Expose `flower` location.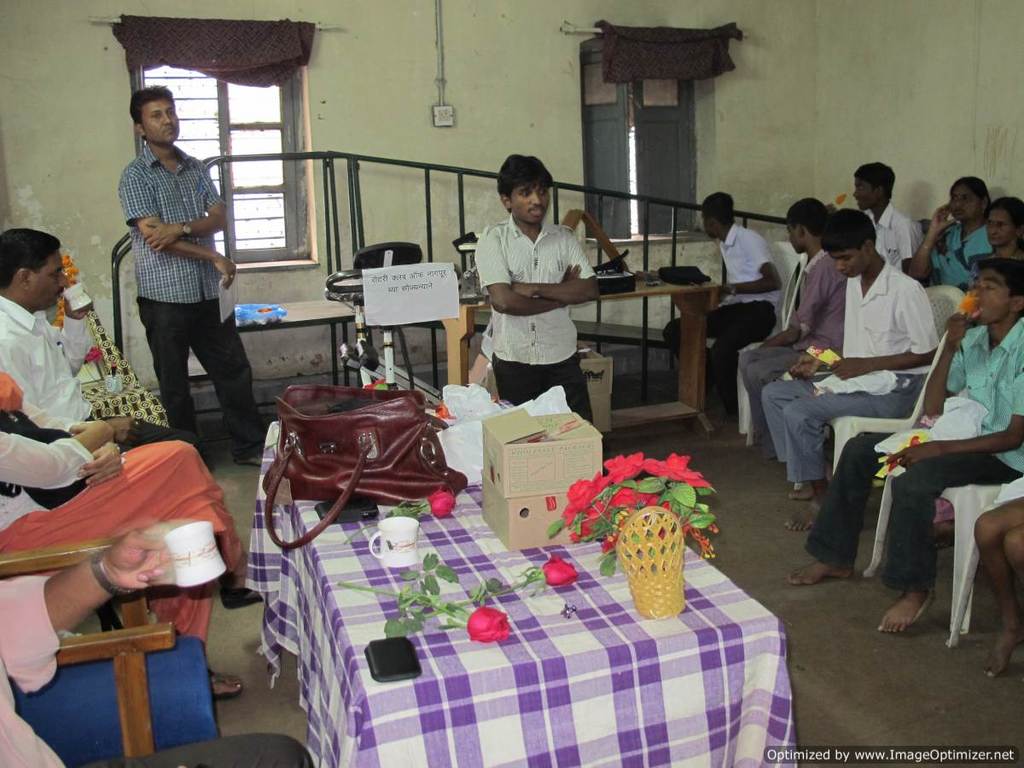
Exposed at {"x1": 634, "y1": 448, "x2": 719, "y2": 488}.
